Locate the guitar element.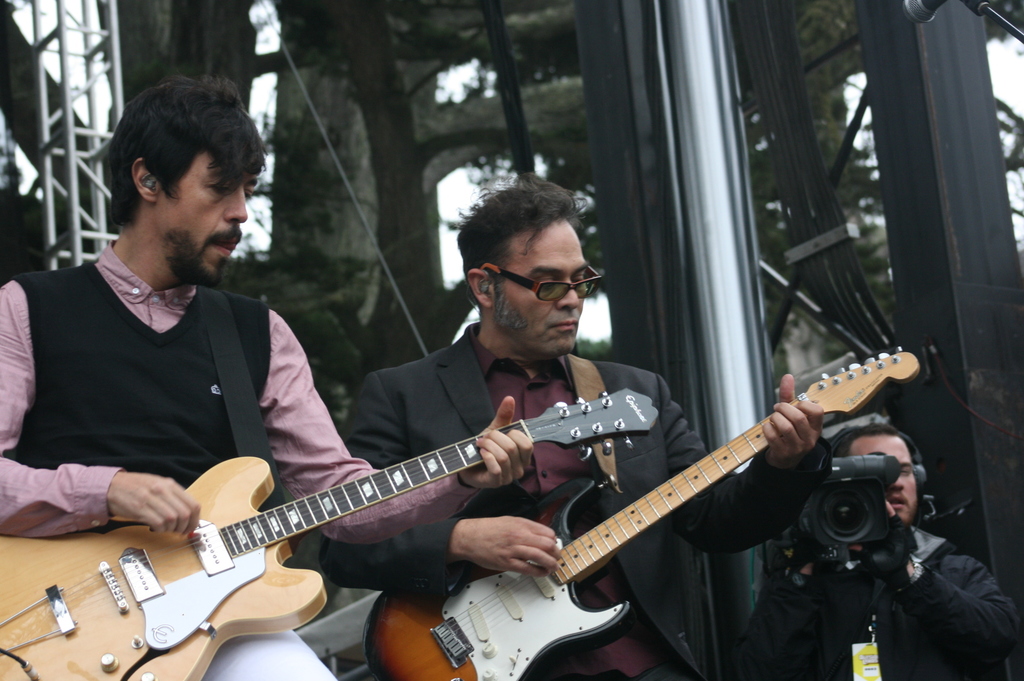
Element bbox: {"left": 359, "top": 344, "right": 921, "bottom": 680}.
